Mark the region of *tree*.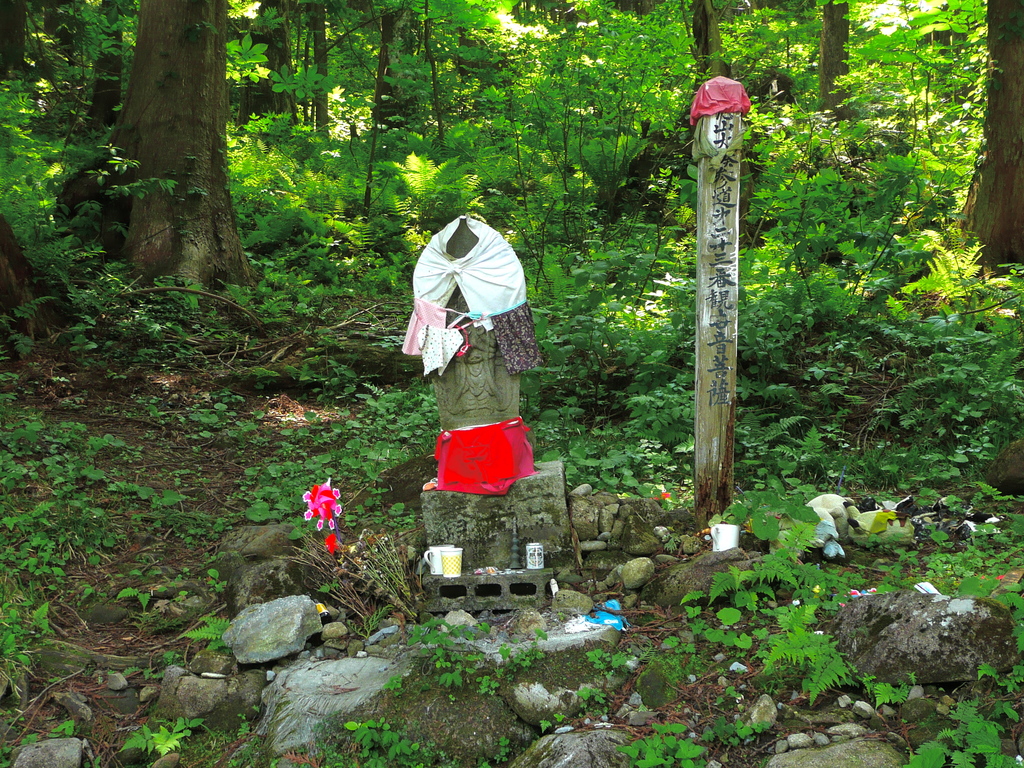
Region: 42 0 271 318.
